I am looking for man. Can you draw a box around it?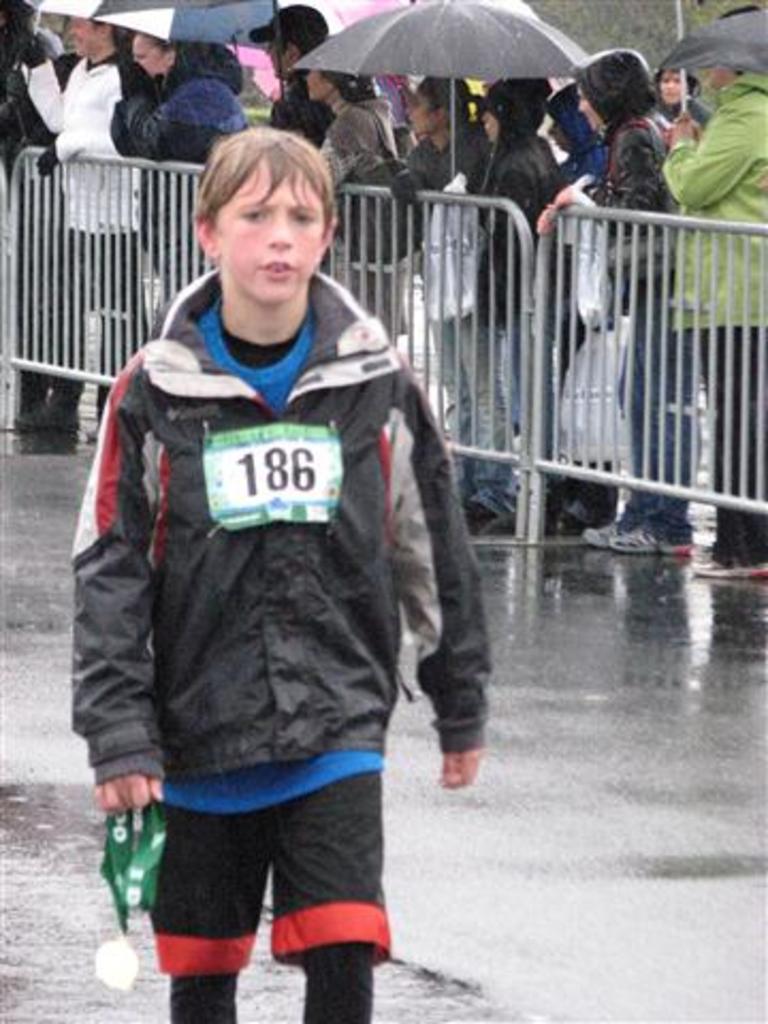
Sure, the bounding box is locate(651, 4, 766, 599).
